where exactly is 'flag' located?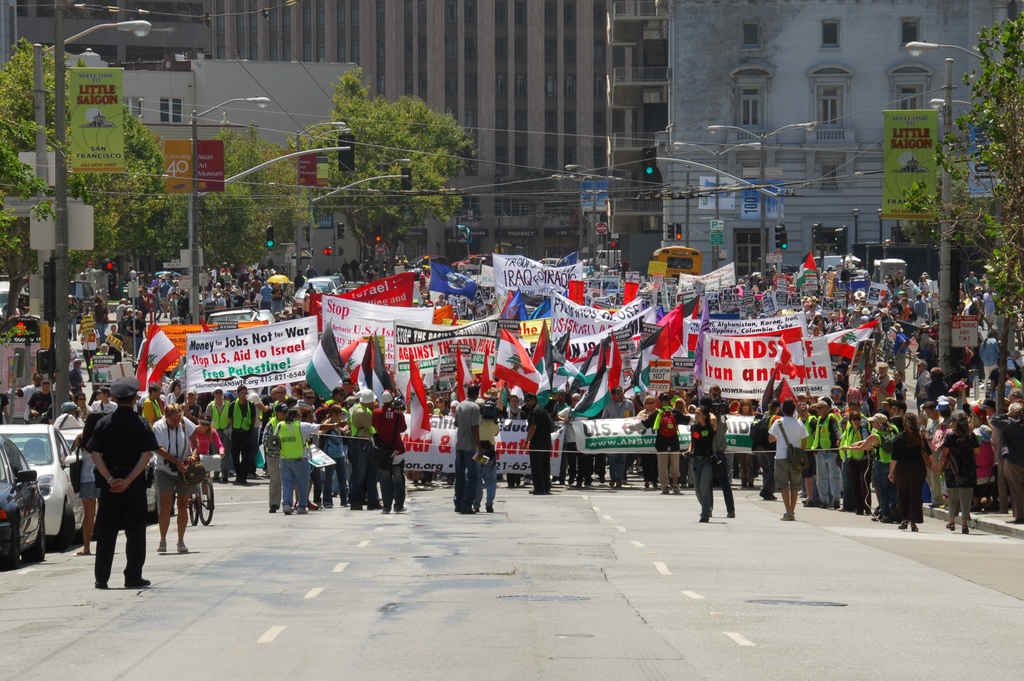
Its bounding box is detection(691, 292, 702, 322).
